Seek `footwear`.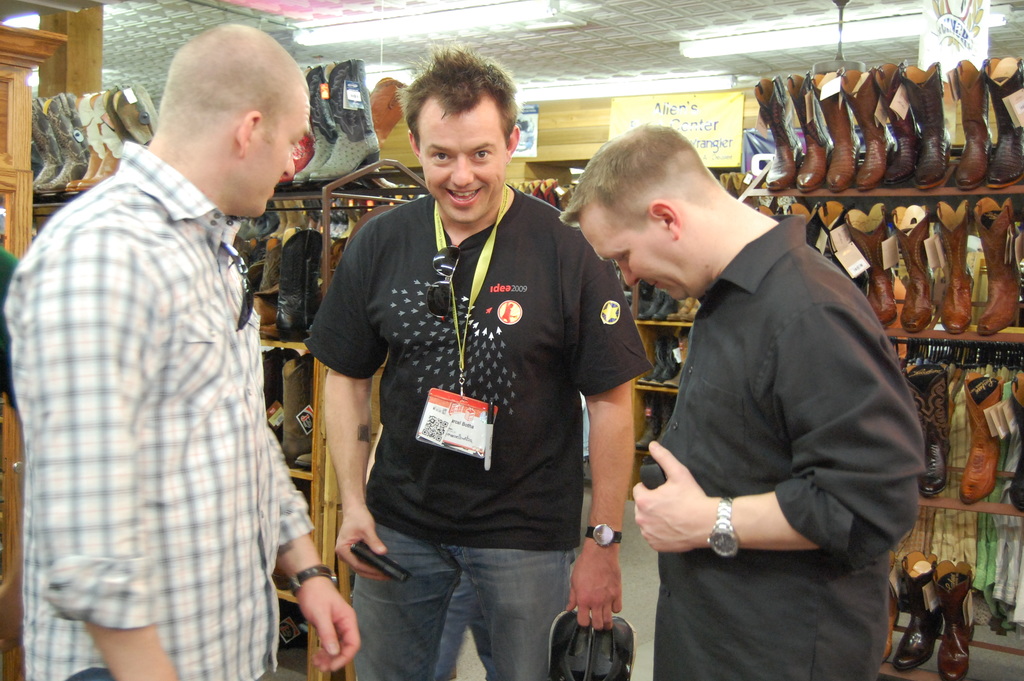
<bbox>662, 335, 688, 388</bbox>.
